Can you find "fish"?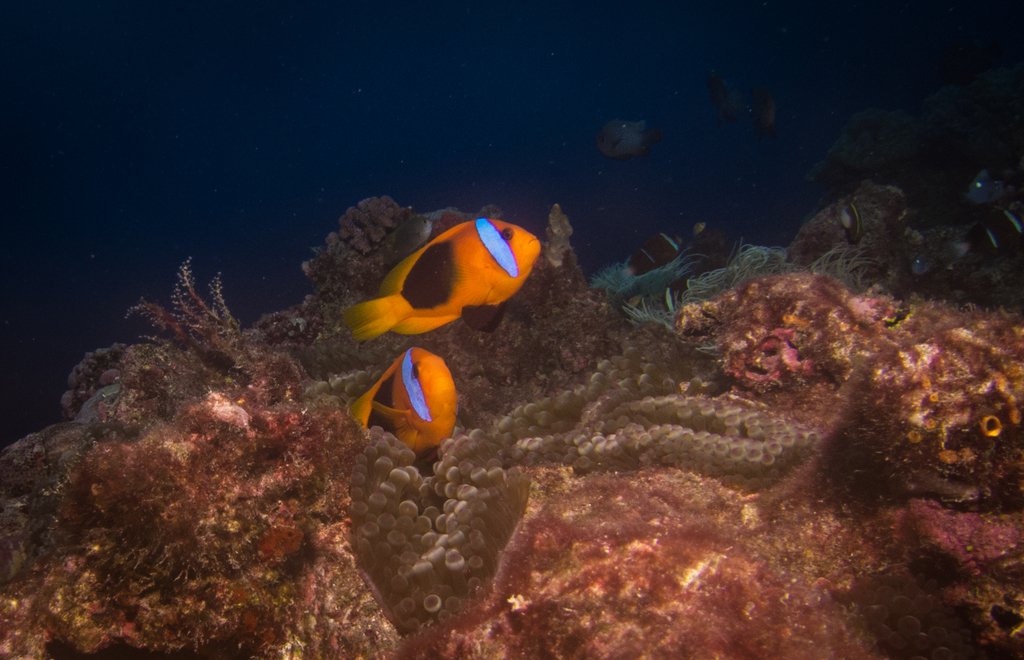
Yes, bounding box: {"x1": 950, "y1": 205, "x2": 1023, "y2": 261}.
